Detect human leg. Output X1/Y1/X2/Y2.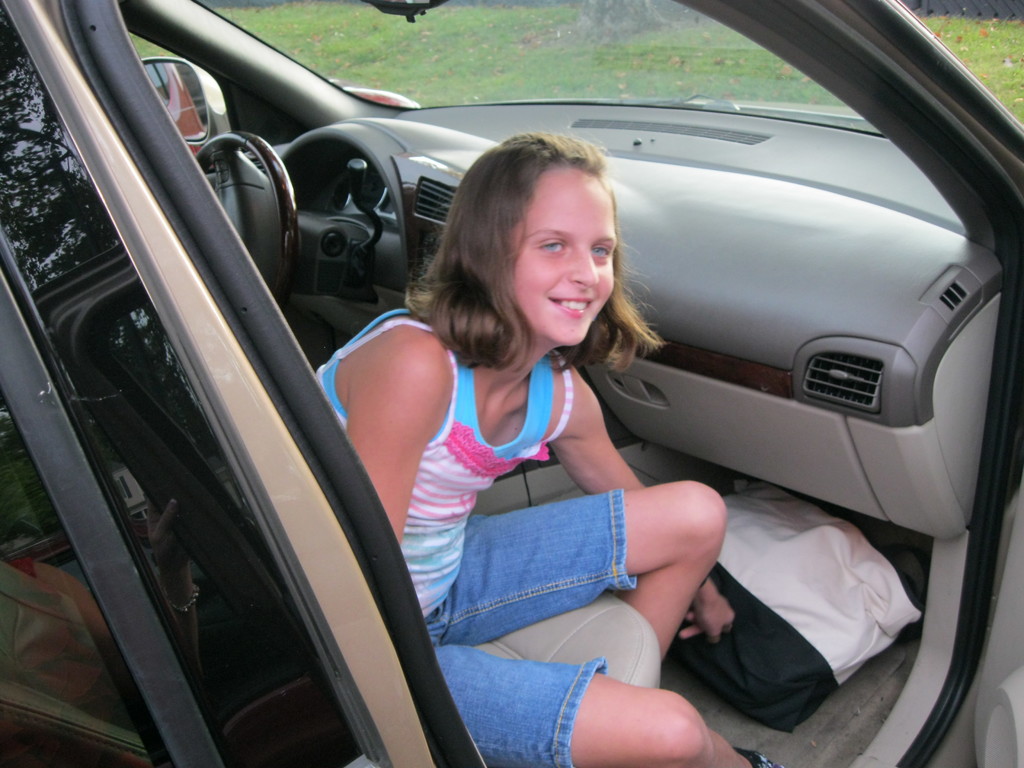
435/646/796/767.
